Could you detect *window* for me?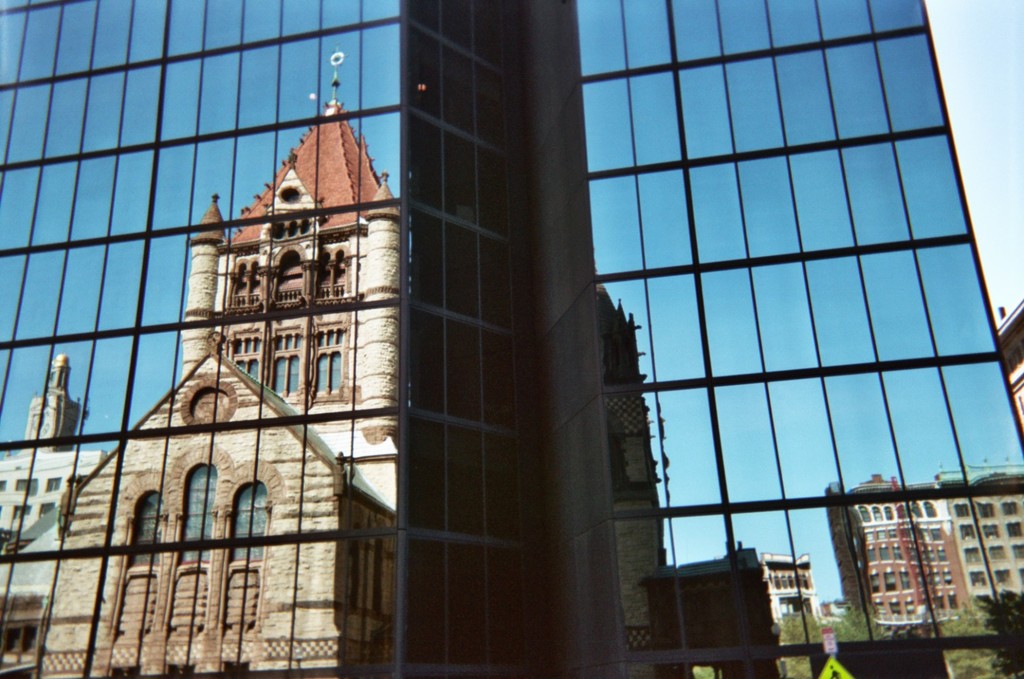
Detection result: {"left": 273, "top": 241, "right": 309, "bottom": 300}.
